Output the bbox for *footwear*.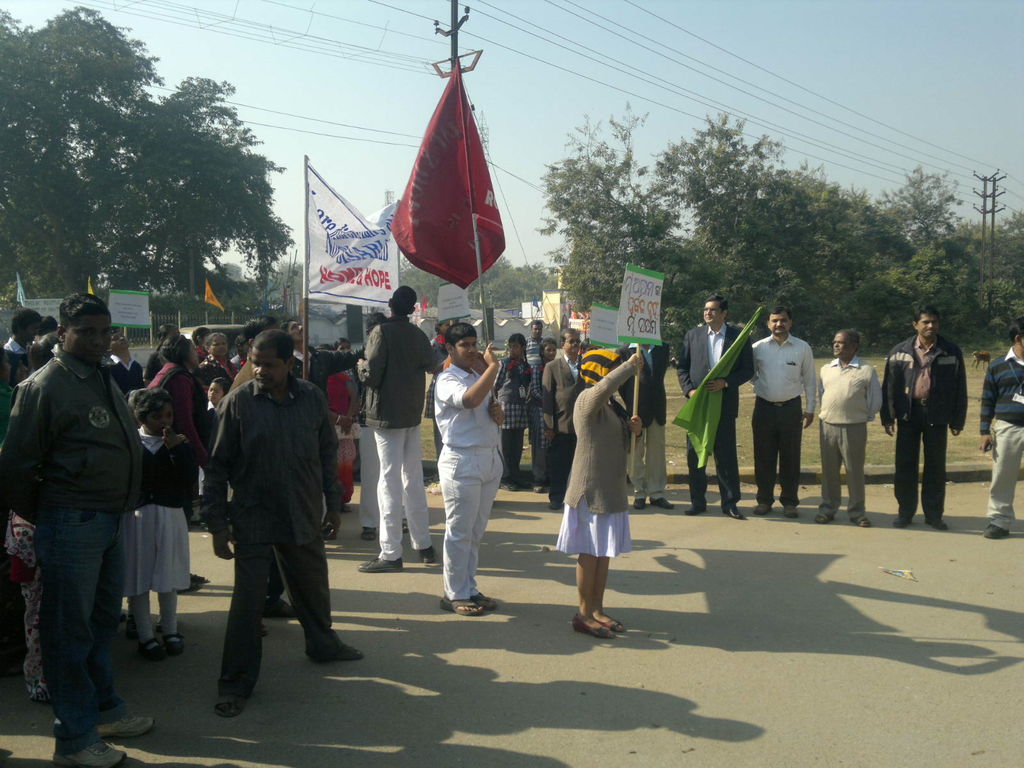
598,606,623,636.
